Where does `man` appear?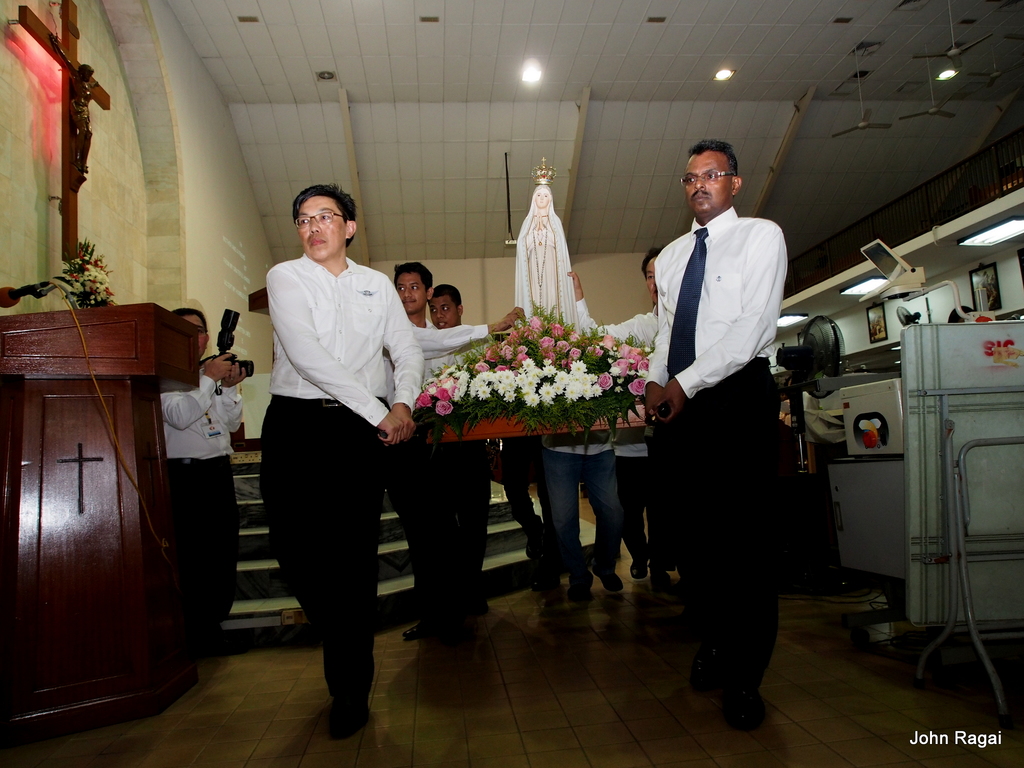
Appears at {"x1": 431, "y1": 278, "x2": 495, "y2": 621}.
